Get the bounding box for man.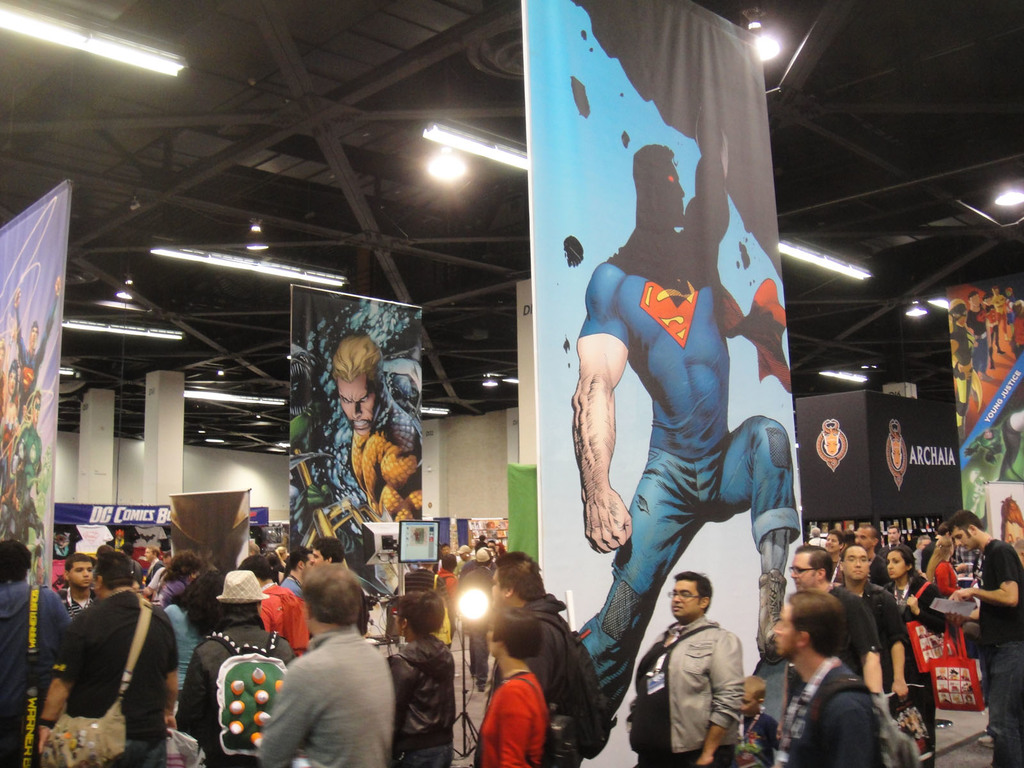
x1=541, y1=106, x2=802, y2=717.
